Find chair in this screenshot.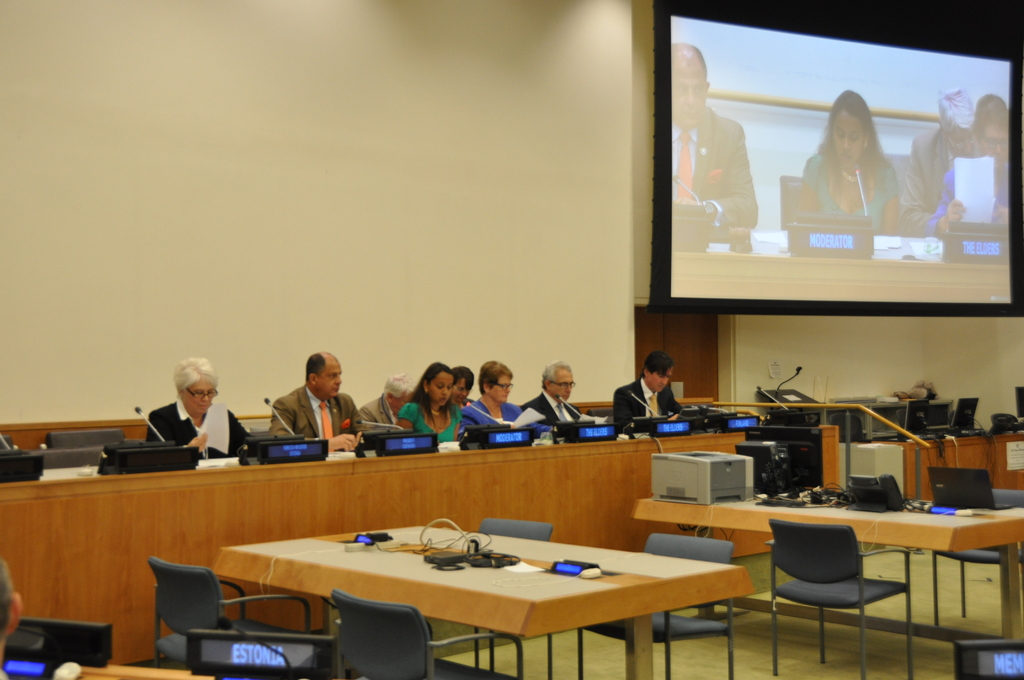
The bounding box for chair is 445/516/553/679.
